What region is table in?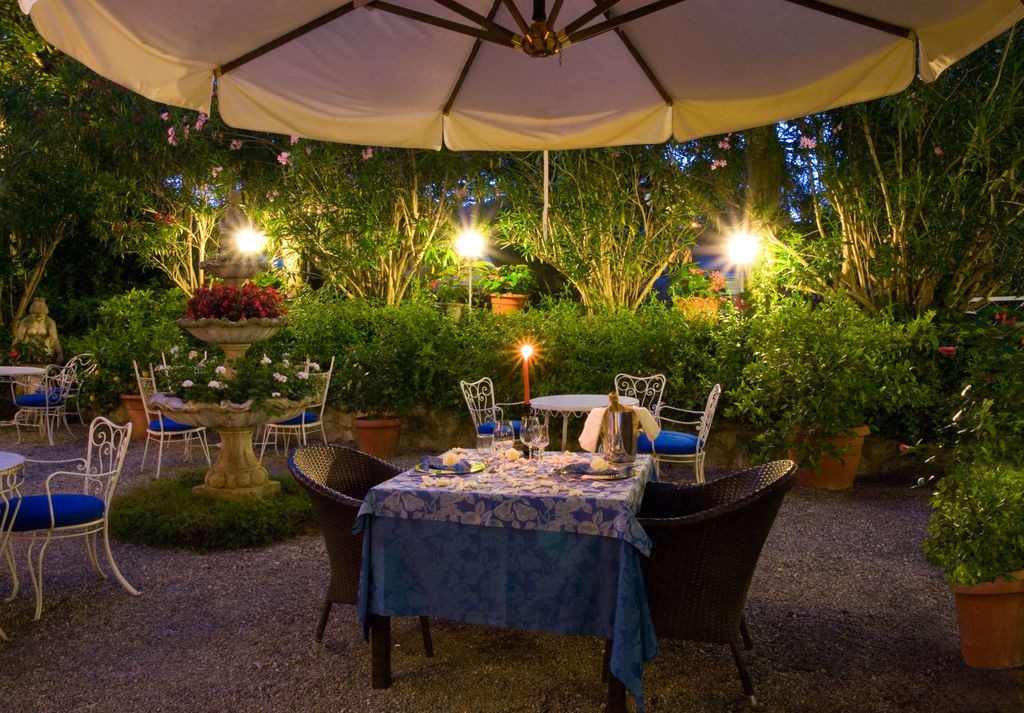
(x1=323, y1=415, x2=713, y2=683).
